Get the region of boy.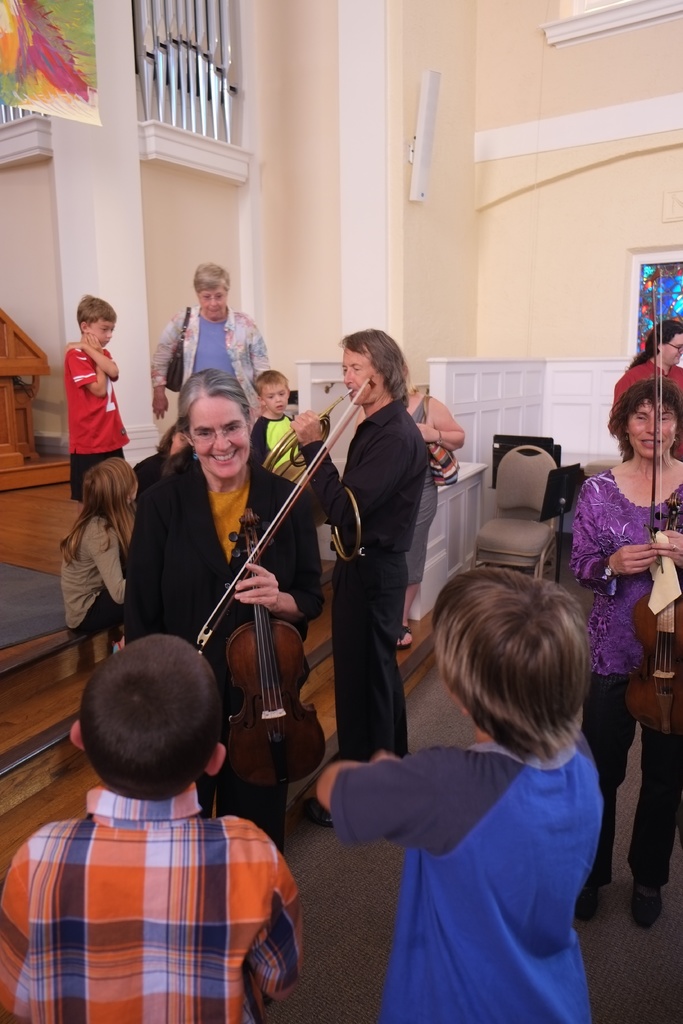
317:568:604:1023.
